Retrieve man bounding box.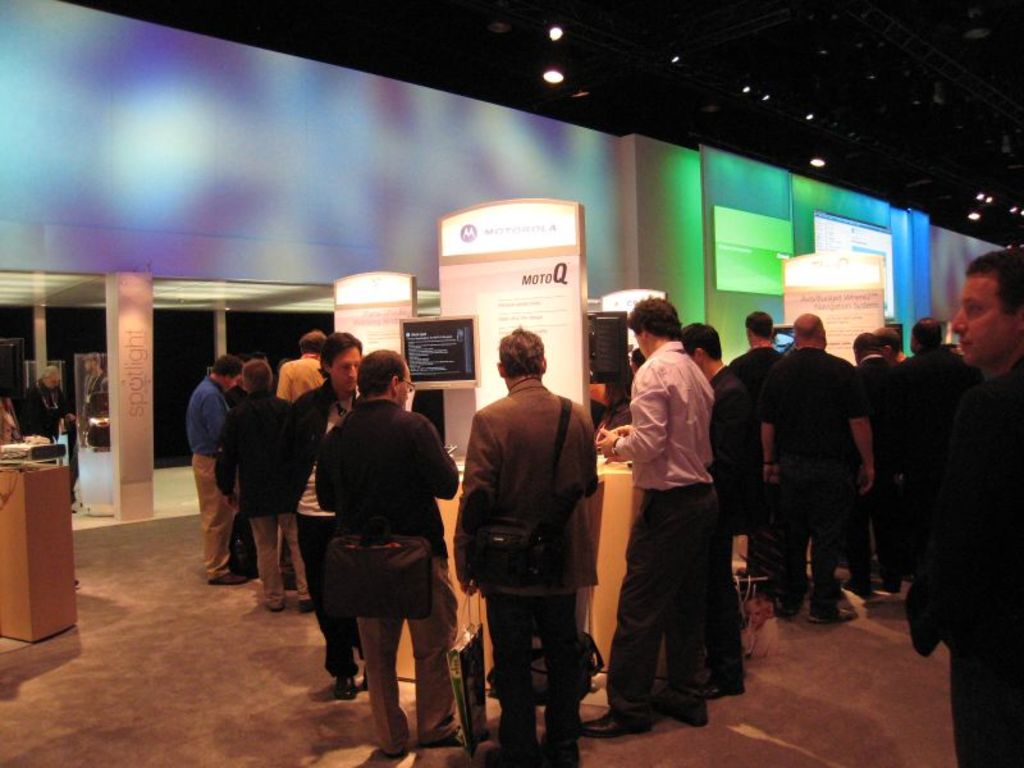
Bounding box: 724/310/783/602.
